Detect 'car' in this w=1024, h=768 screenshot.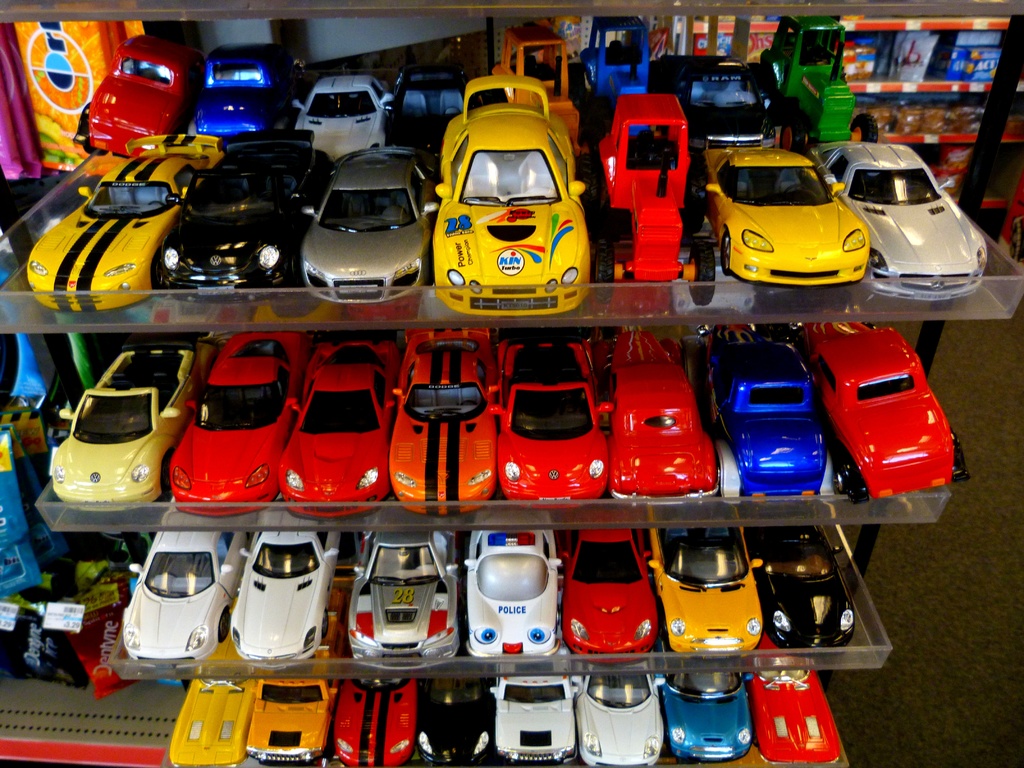
Detection: (x1=746, y1=525, x2=855, y2=664).
